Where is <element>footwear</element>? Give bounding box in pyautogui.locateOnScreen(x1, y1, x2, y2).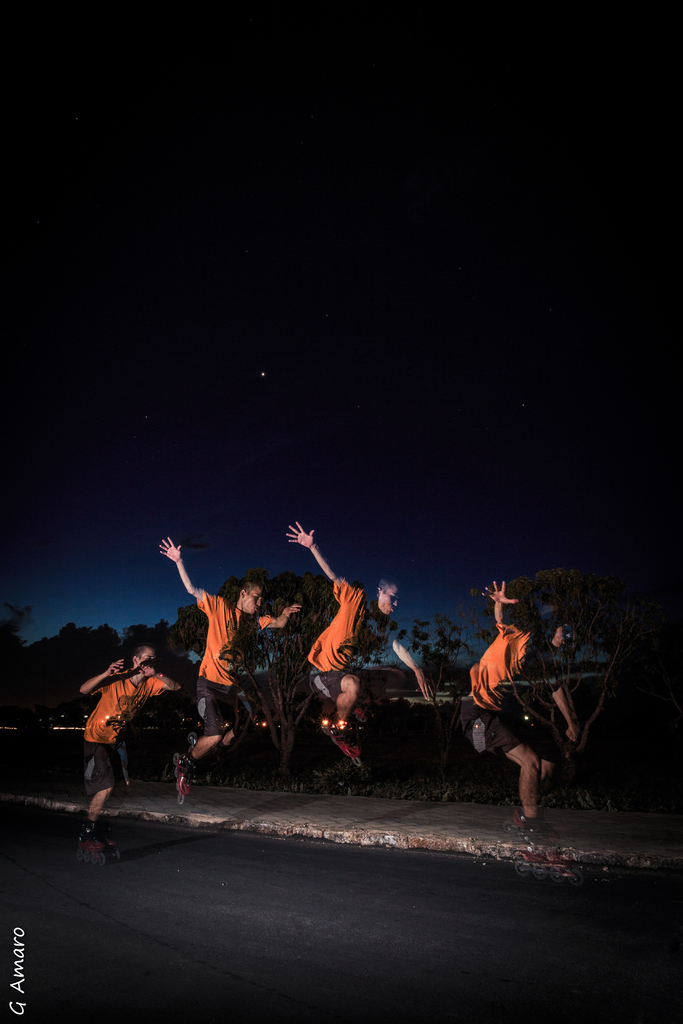
pyautogui.locateOnScreen(175, 753, 198, 804).
